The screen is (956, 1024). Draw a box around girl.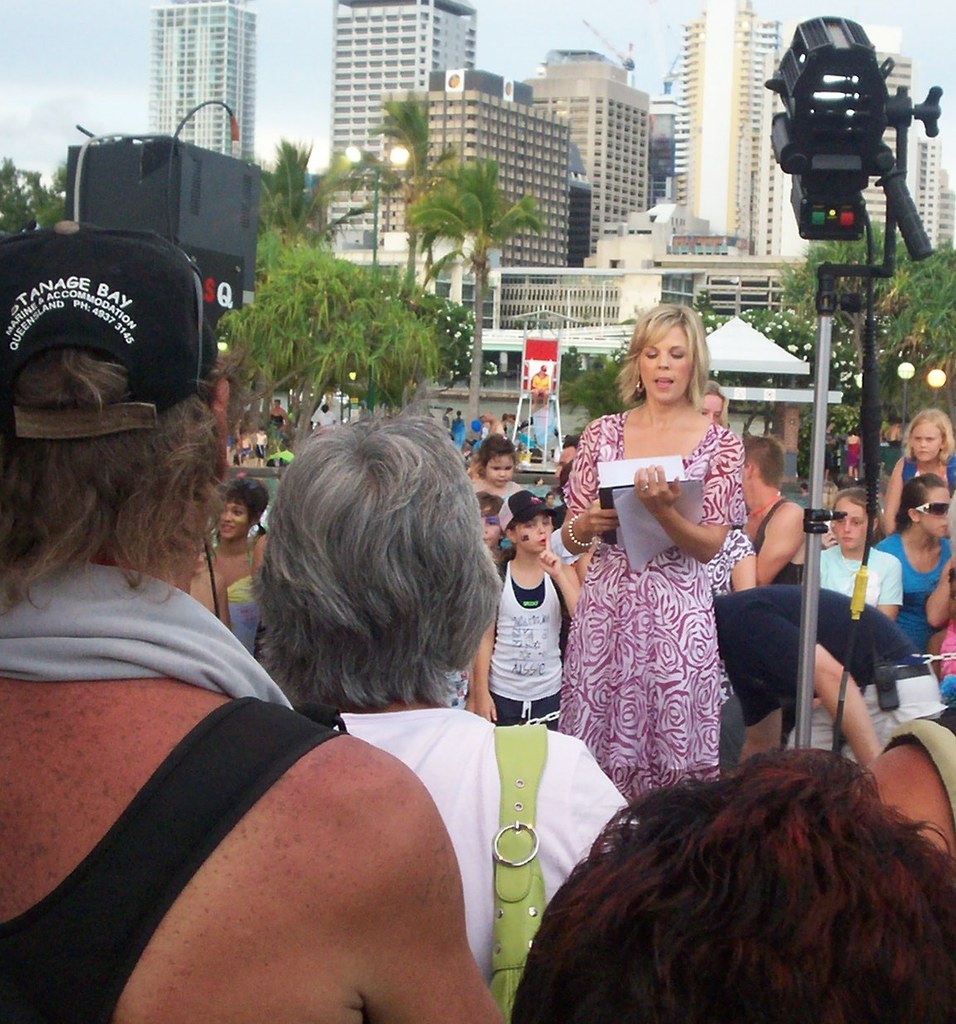
[x1=868, y1=470, x2=943, y2=654].
